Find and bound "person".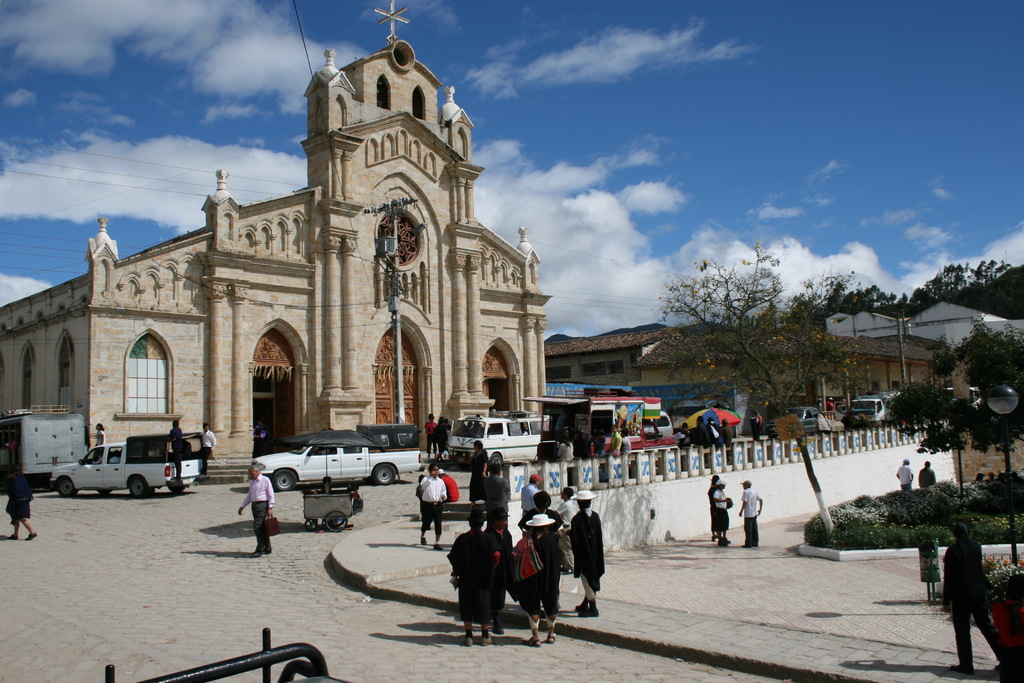
Bound: <region>523, 475, 544, 513</region>.
